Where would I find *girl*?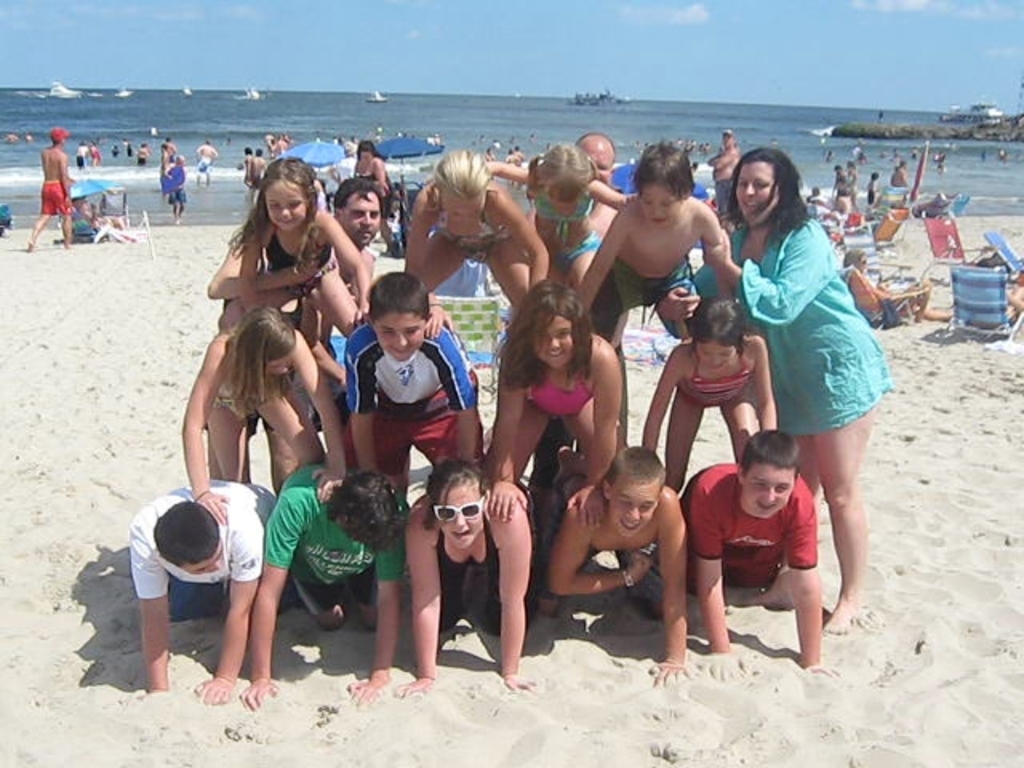
At {"left": 483, "top": 275, "right": 621, "bottom": 530}.
